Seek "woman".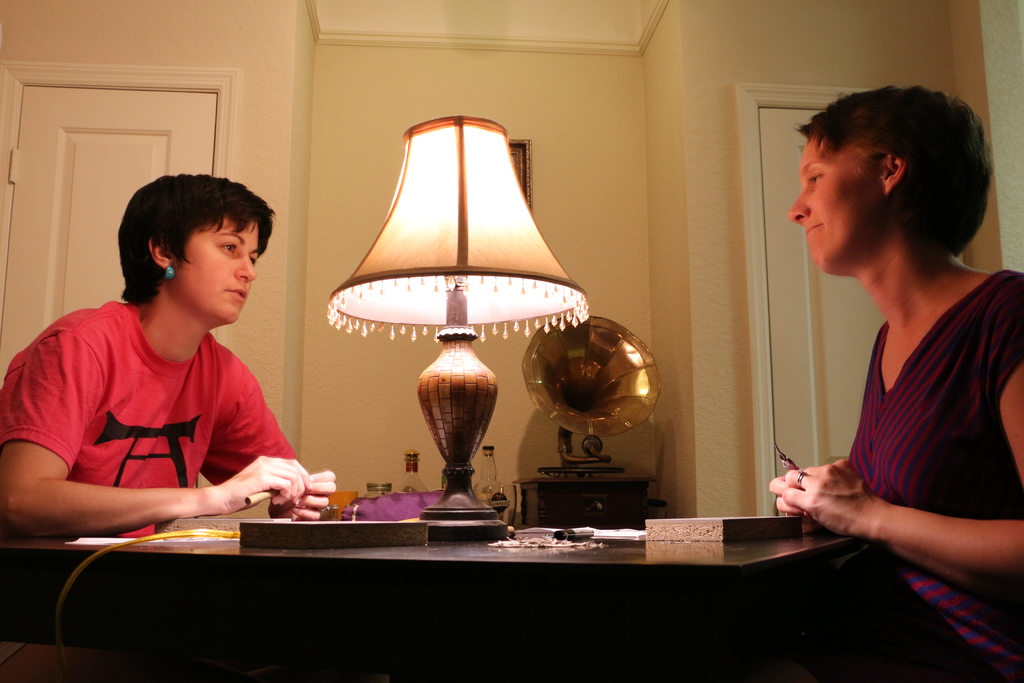
{"x1": 0, "y1": 172, "x2": 340, "y2": 543}.
